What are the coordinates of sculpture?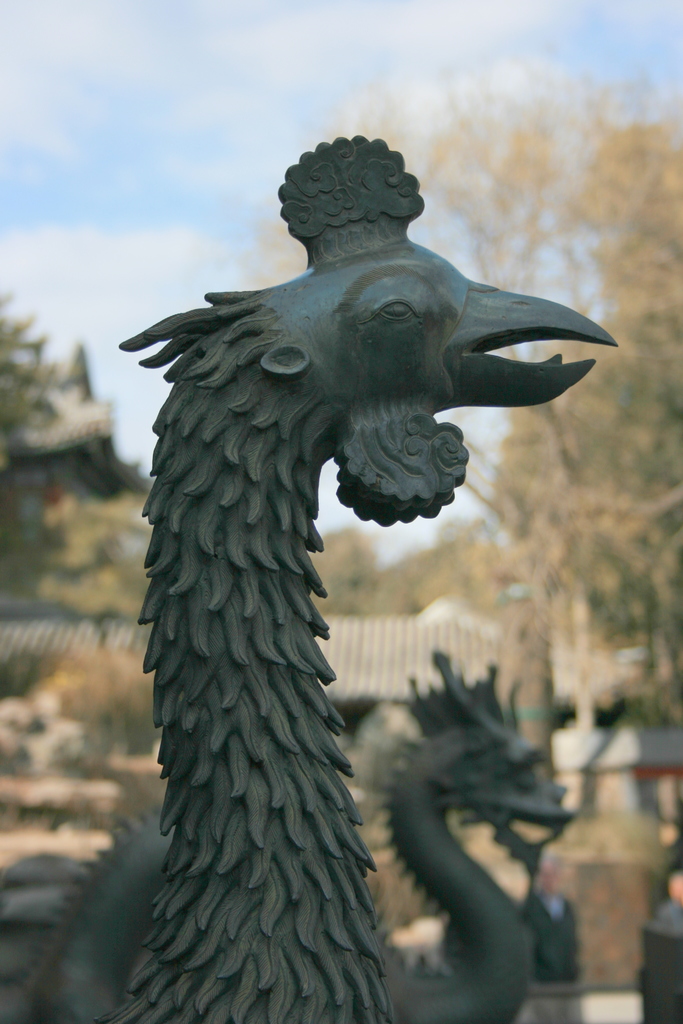
<bbox>491, 836, 589, 1023</bbox>.
